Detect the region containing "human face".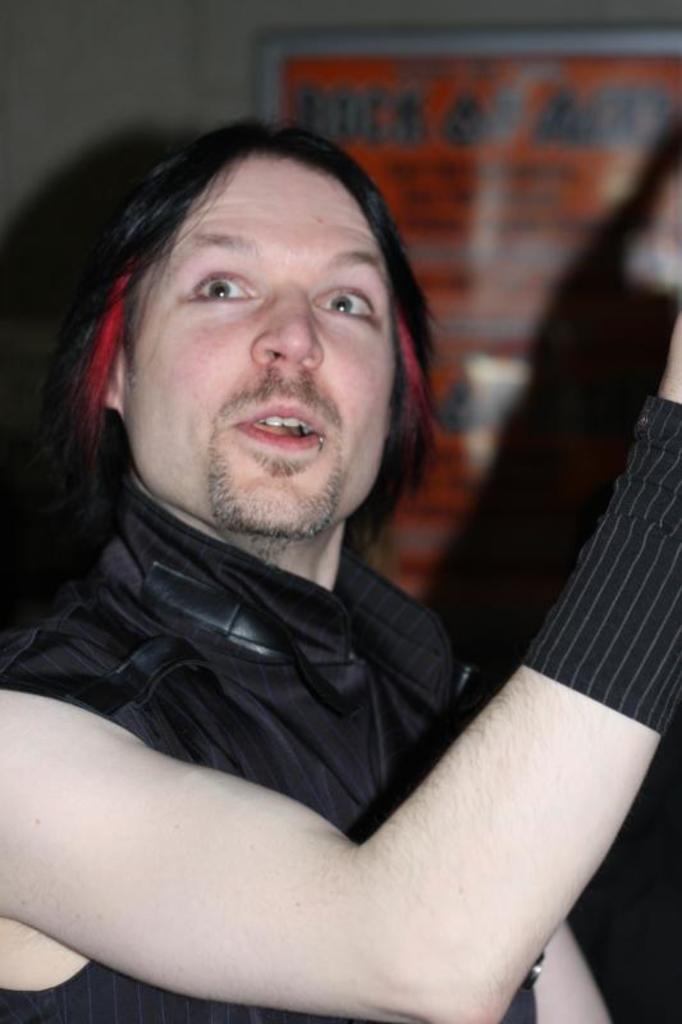
x1=128 y1=159 x2=395 y2=535.
